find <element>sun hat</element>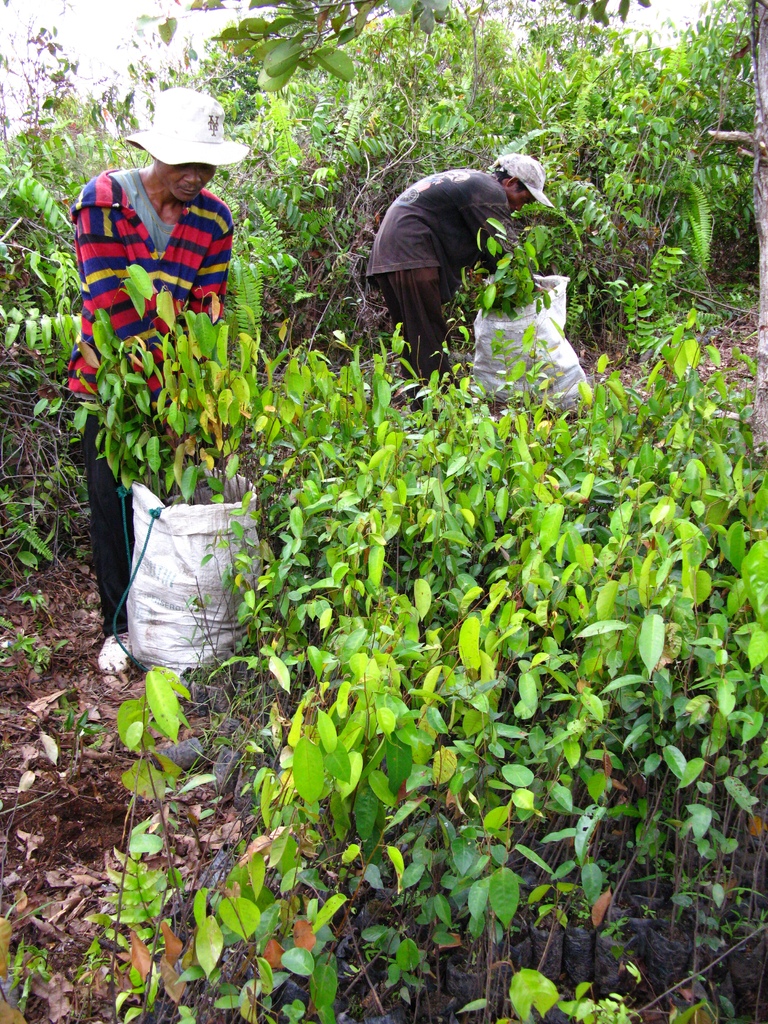
(489, 155, 556, 211)
